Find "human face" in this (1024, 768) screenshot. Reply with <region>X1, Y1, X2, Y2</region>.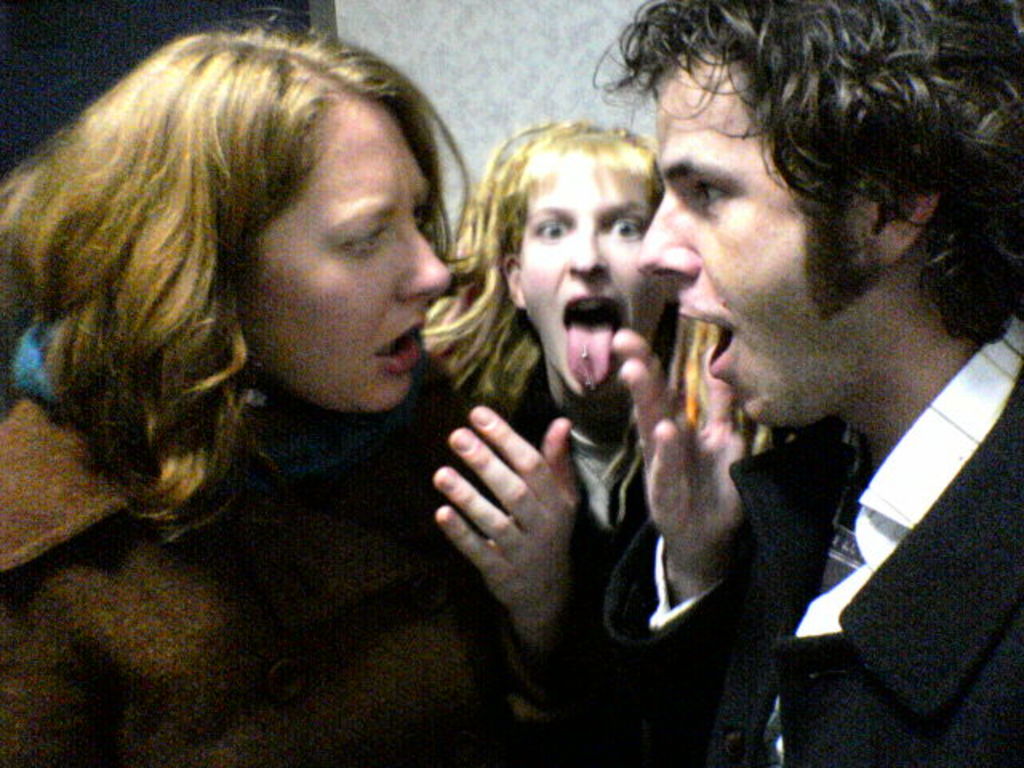
<region>523, 149, 659, 395</region>.
